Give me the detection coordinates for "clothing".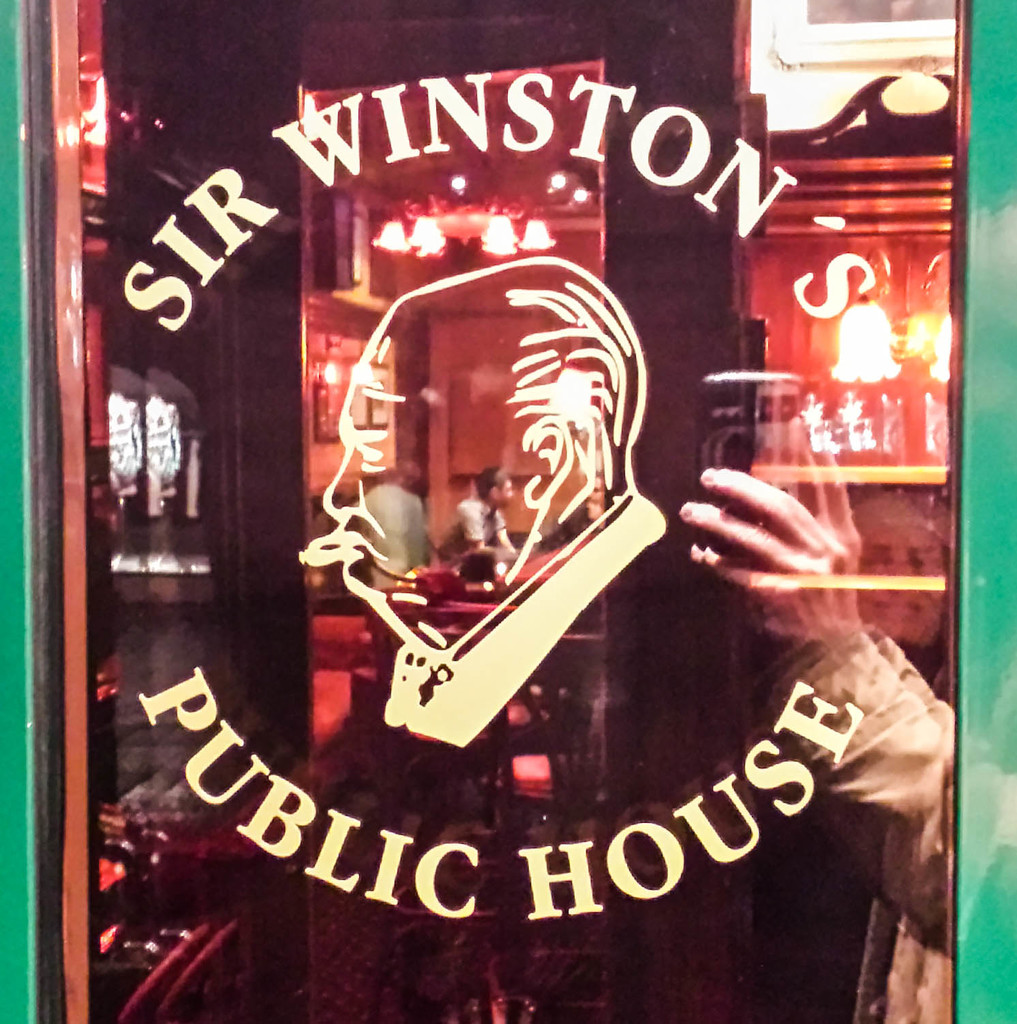
box(772, 621, 959, 964).
